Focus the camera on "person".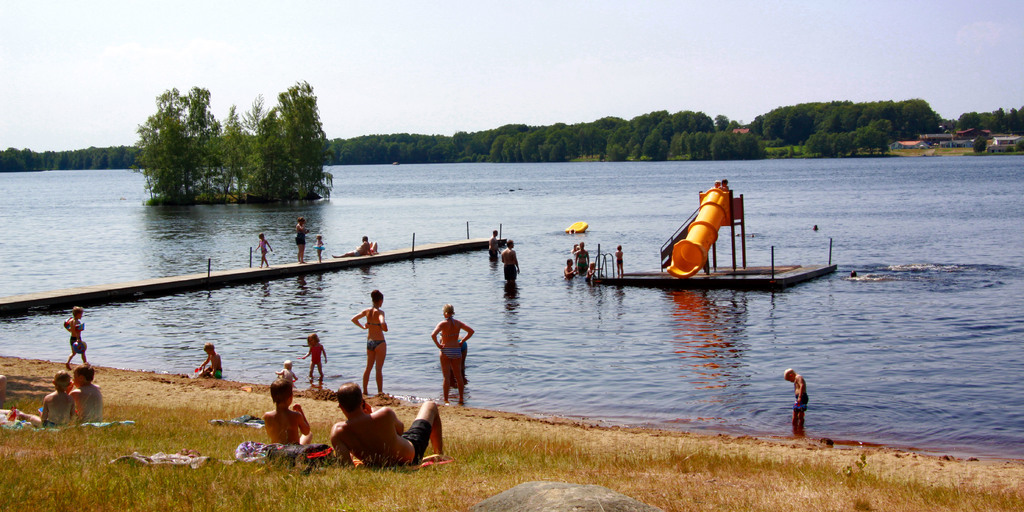
Focus region: BBox(275, 357, 296, 386).
